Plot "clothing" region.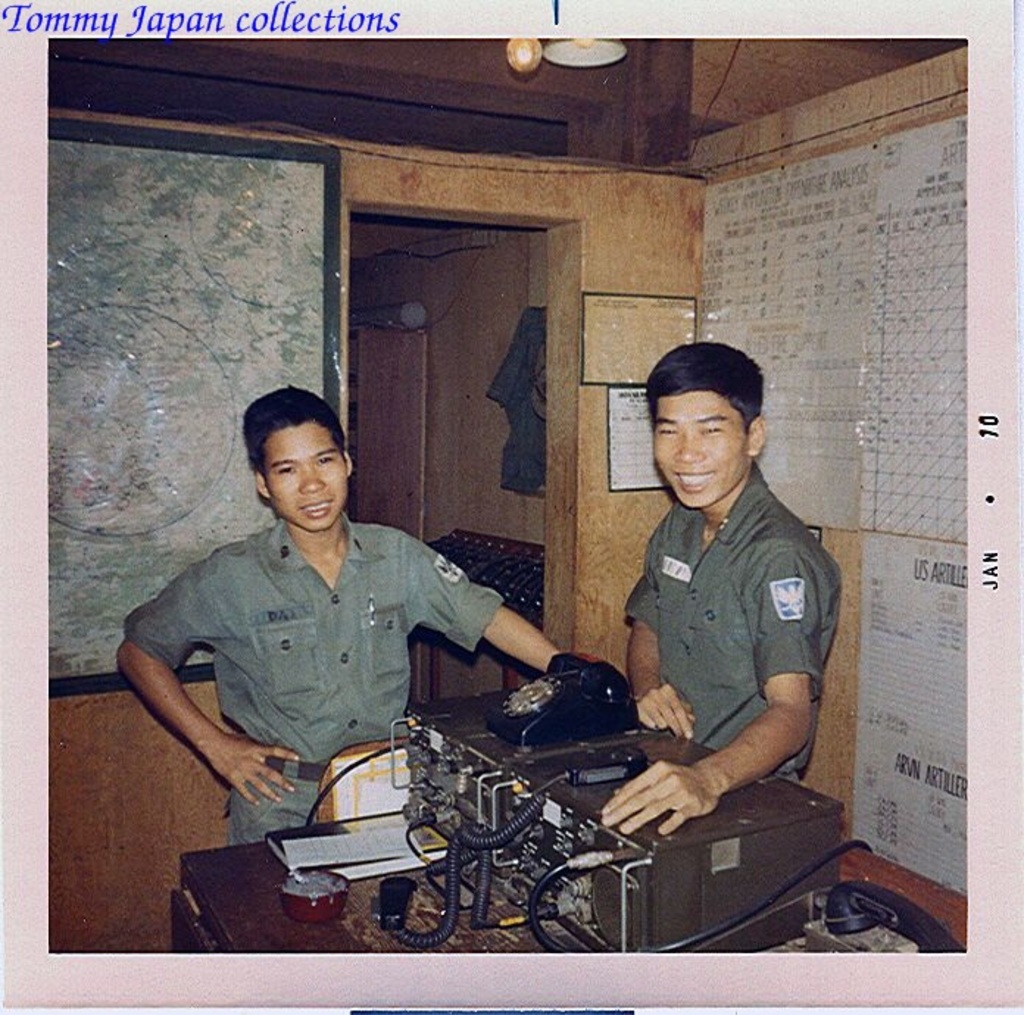
Plotted at <bbox>615, 456, 837, 790</bbox>.
